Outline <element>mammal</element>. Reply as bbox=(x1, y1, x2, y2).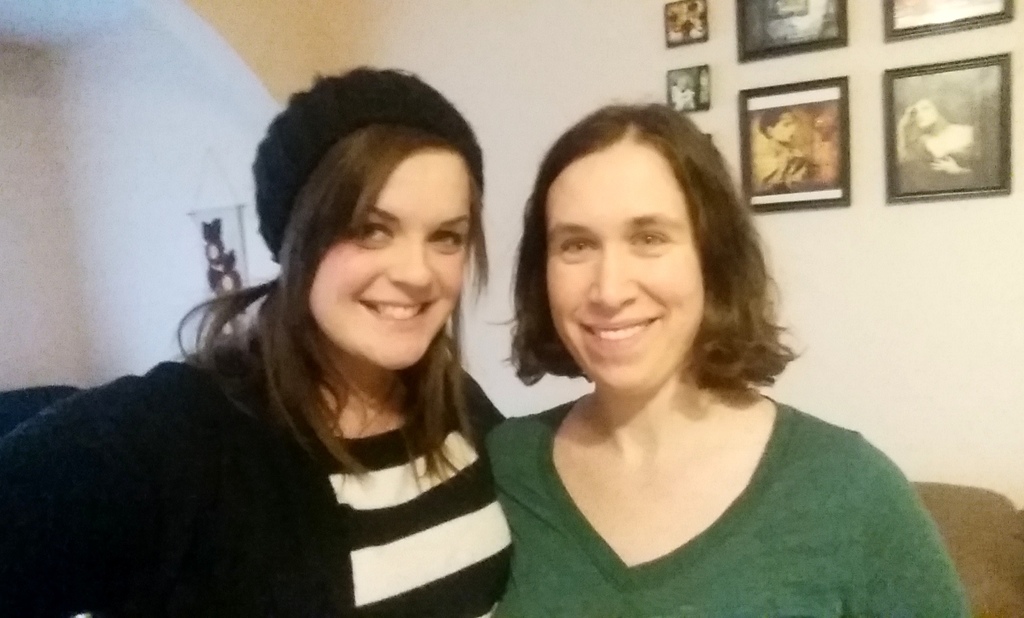
bbox=(444, 89, 933, 601).
